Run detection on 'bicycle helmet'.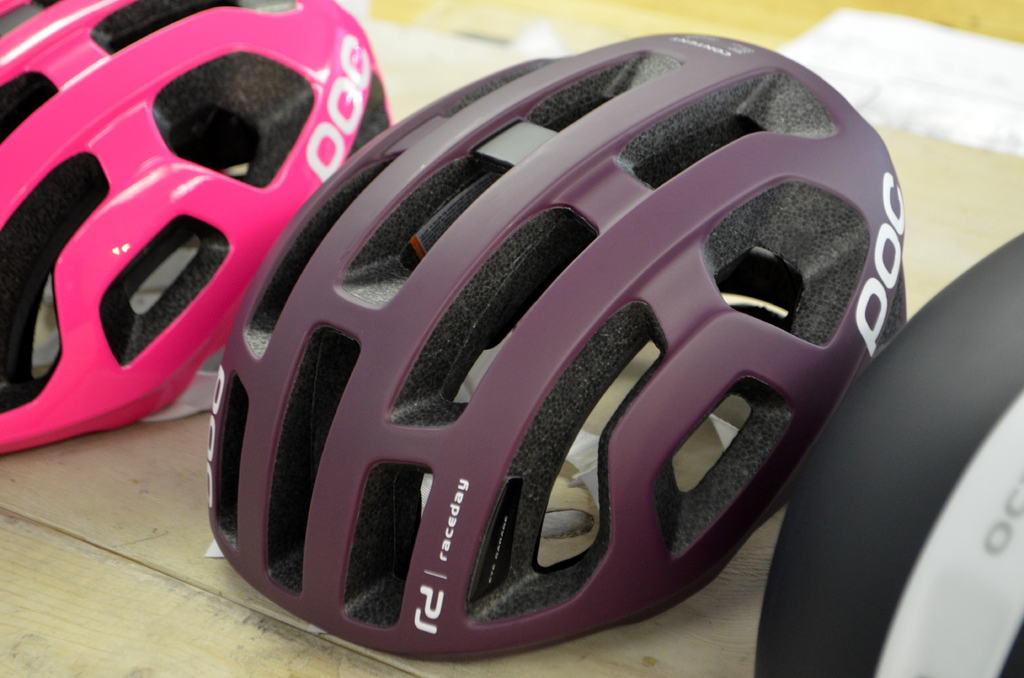
Result: region(204, 29, 904, 658).
